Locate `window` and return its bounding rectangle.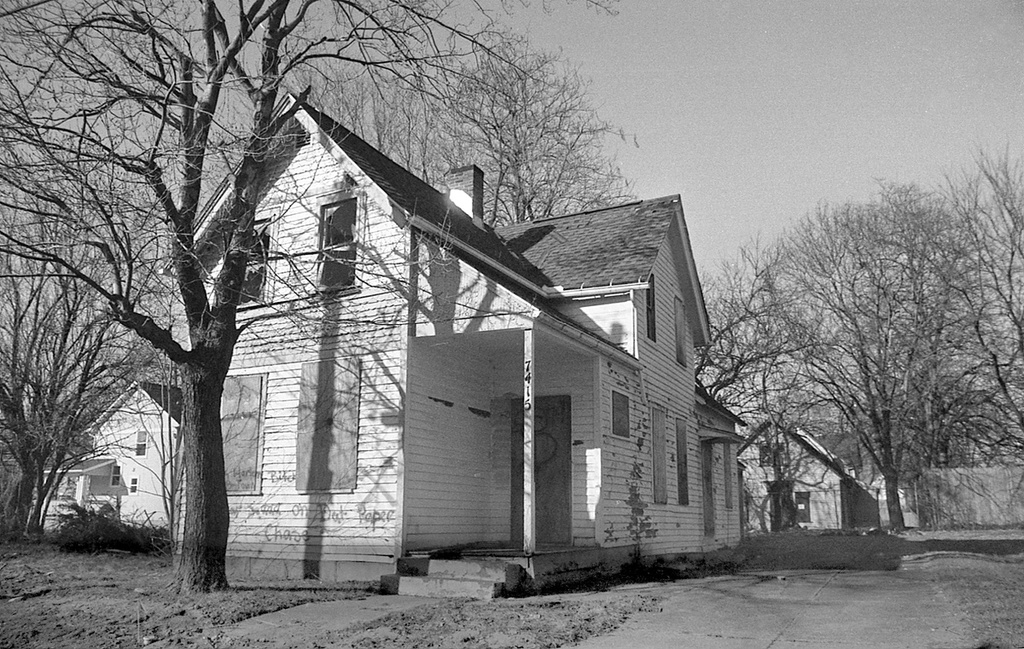
region(135, 427, 149, 456).
